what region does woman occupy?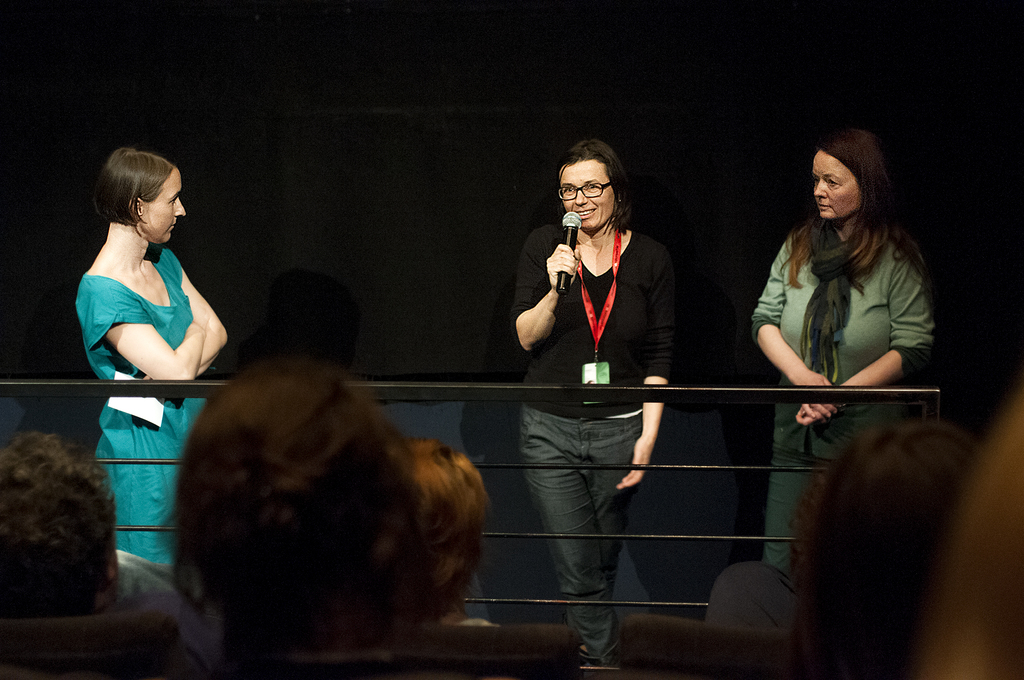
BBox(928, 386, 1023, 679).
